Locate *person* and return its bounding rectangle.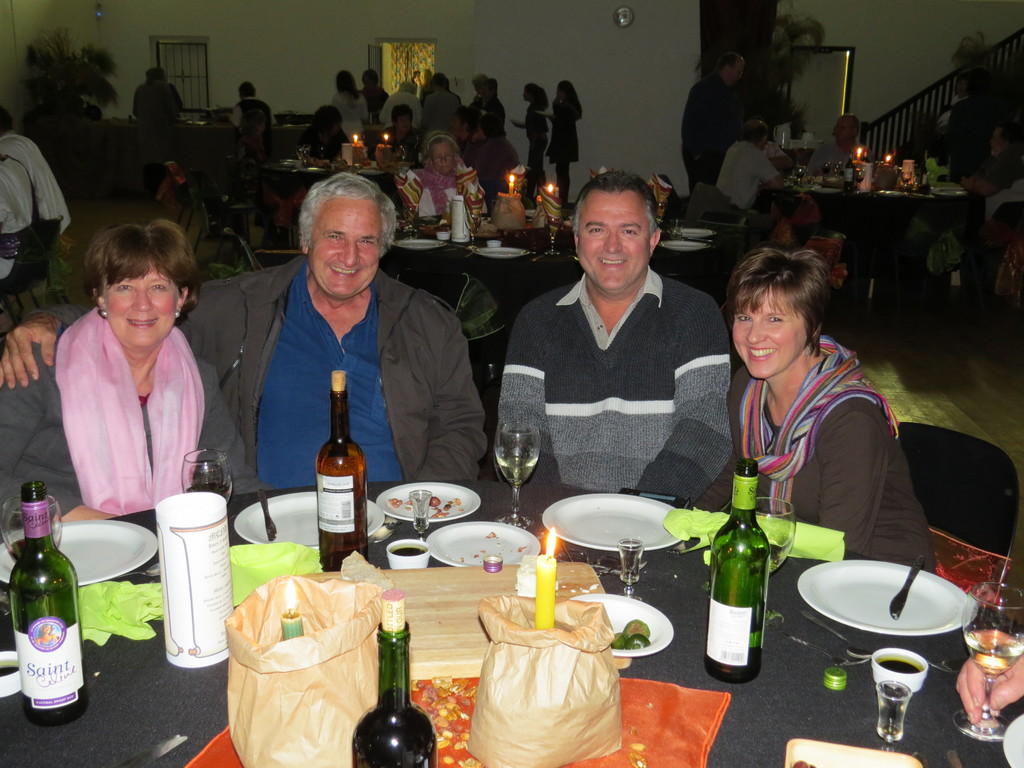
(493, 172, 738, 511).
